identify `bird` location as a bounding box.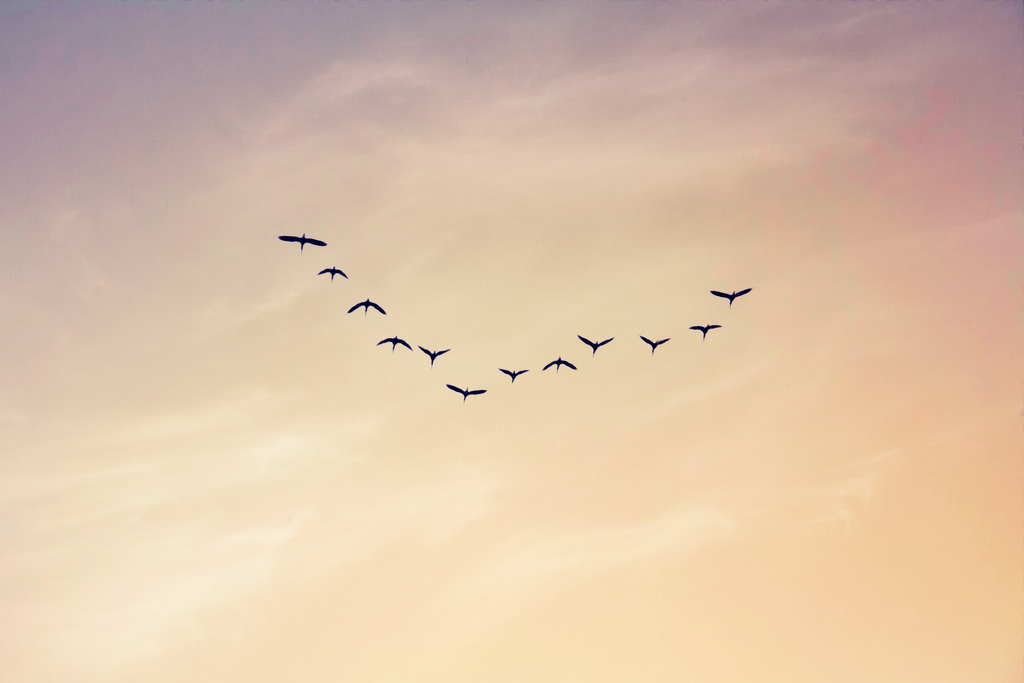
left=500, top=365, right=525, bottom=381.
